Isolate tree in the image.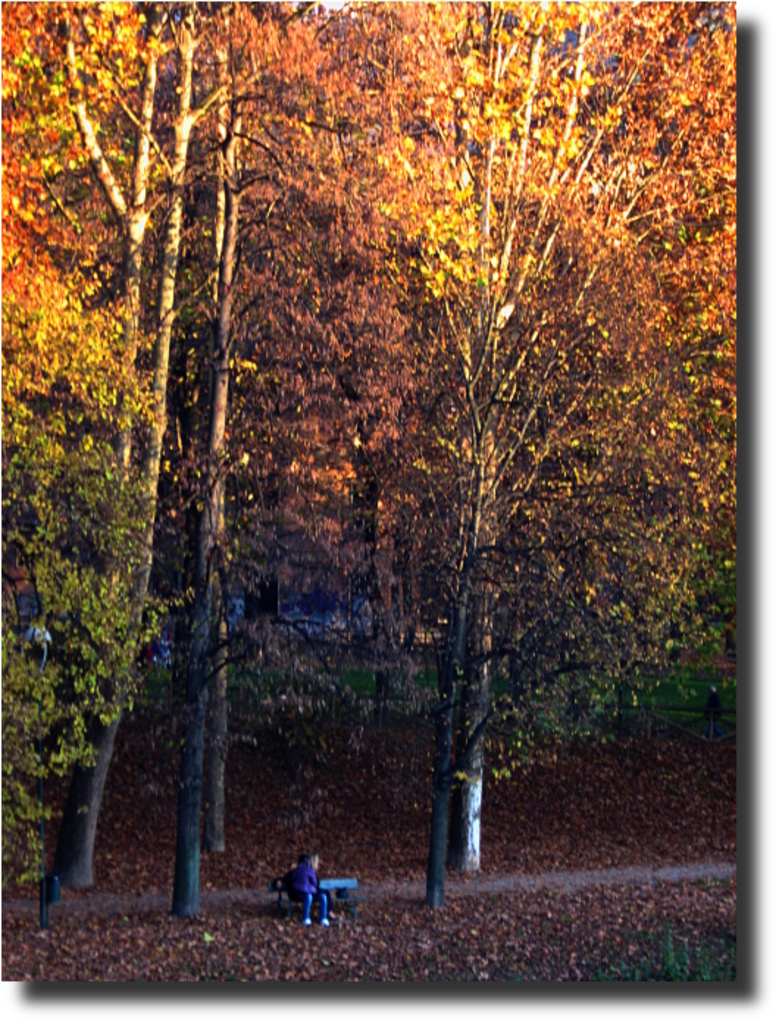
Isolated region: x1=350, y1=0, x2=672, y2=862.
